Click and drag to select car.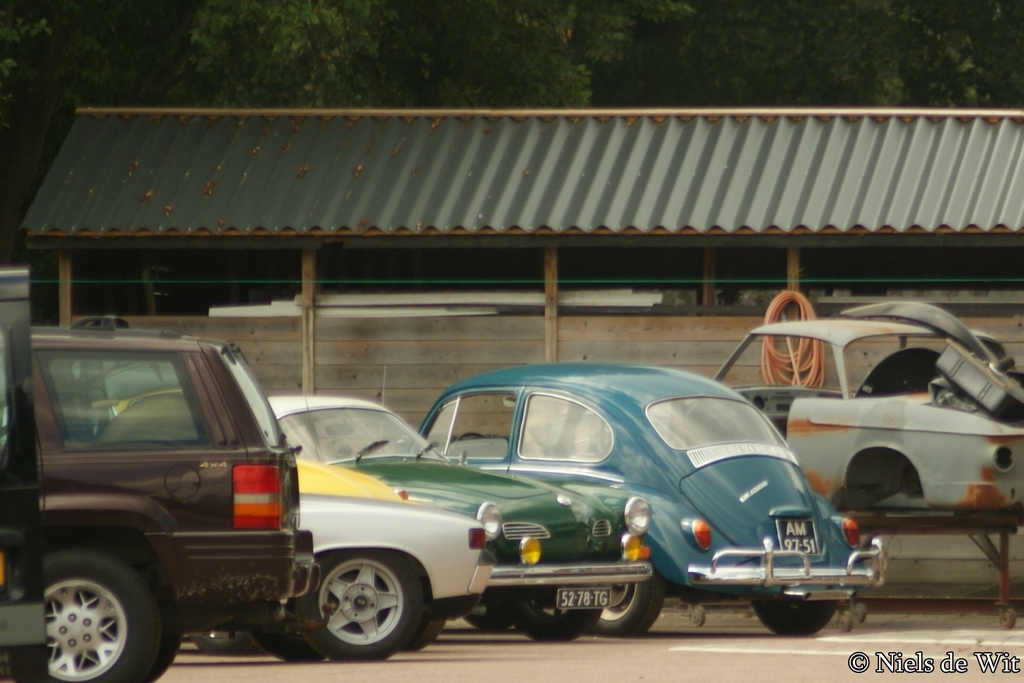
Selection: Rect(261, 392, 652, 640).
